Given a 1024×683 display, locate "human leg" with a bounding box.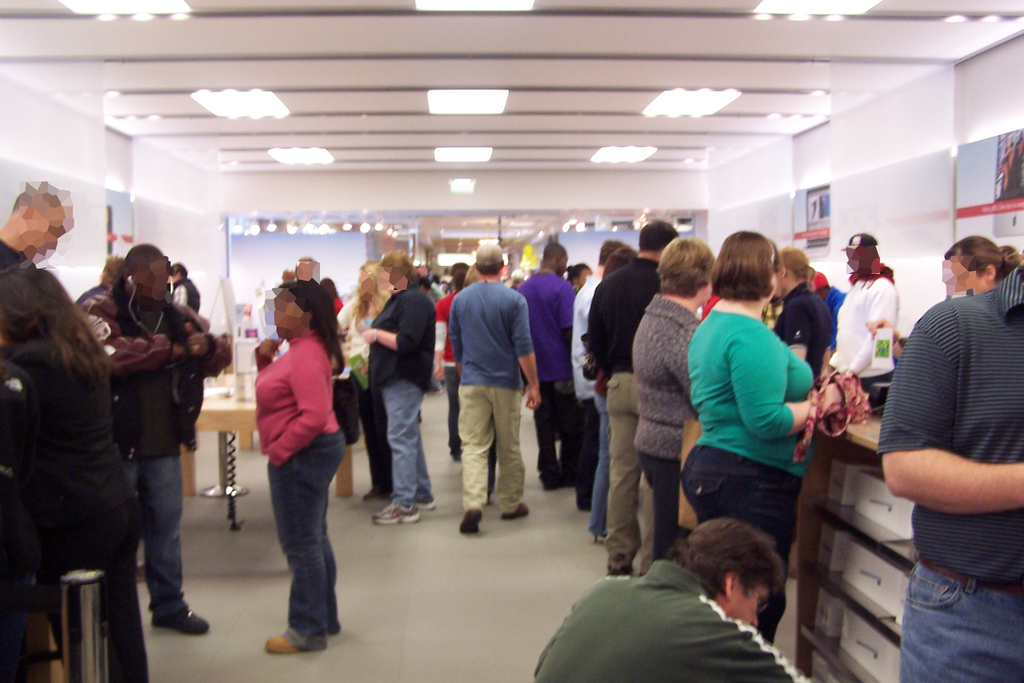
Located: Rect(268, 434, 335, 650).
